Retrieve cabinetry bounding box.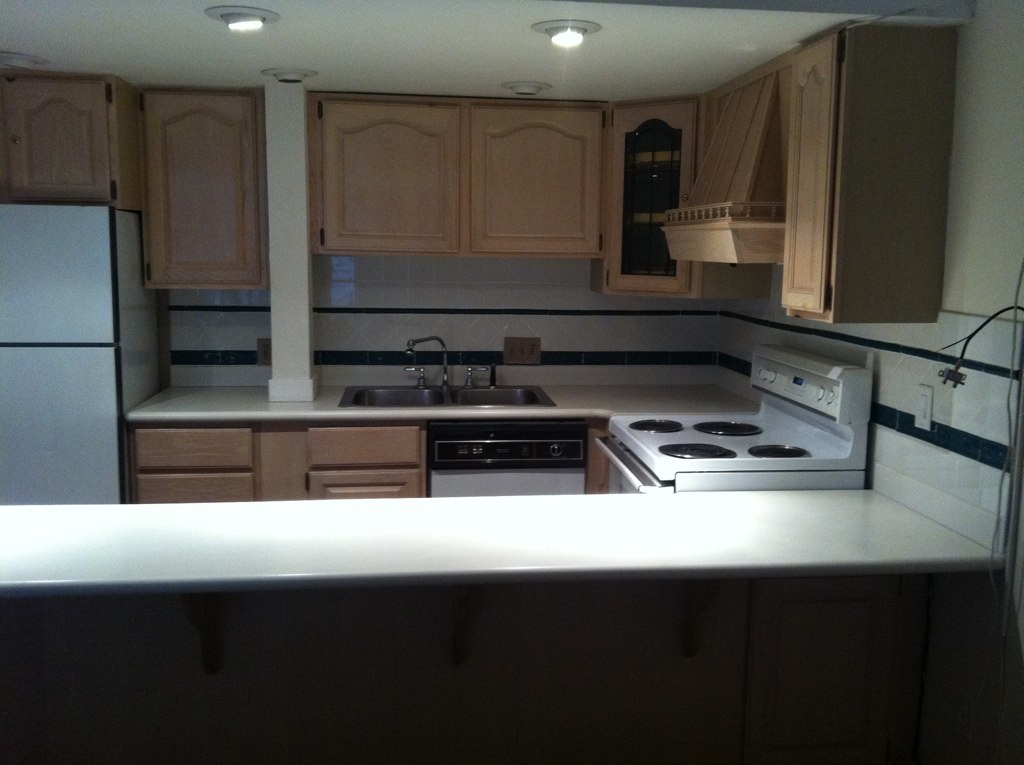
Bounding box: locate(0, 71, 270, 294).
